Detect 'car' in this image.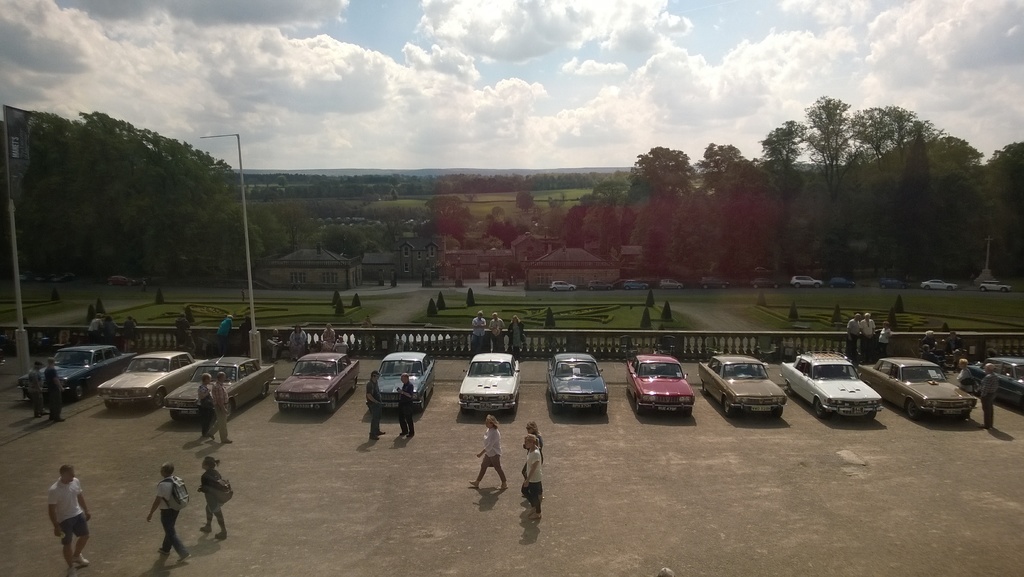
Detection: <box>961,347,1023,408</box>.
